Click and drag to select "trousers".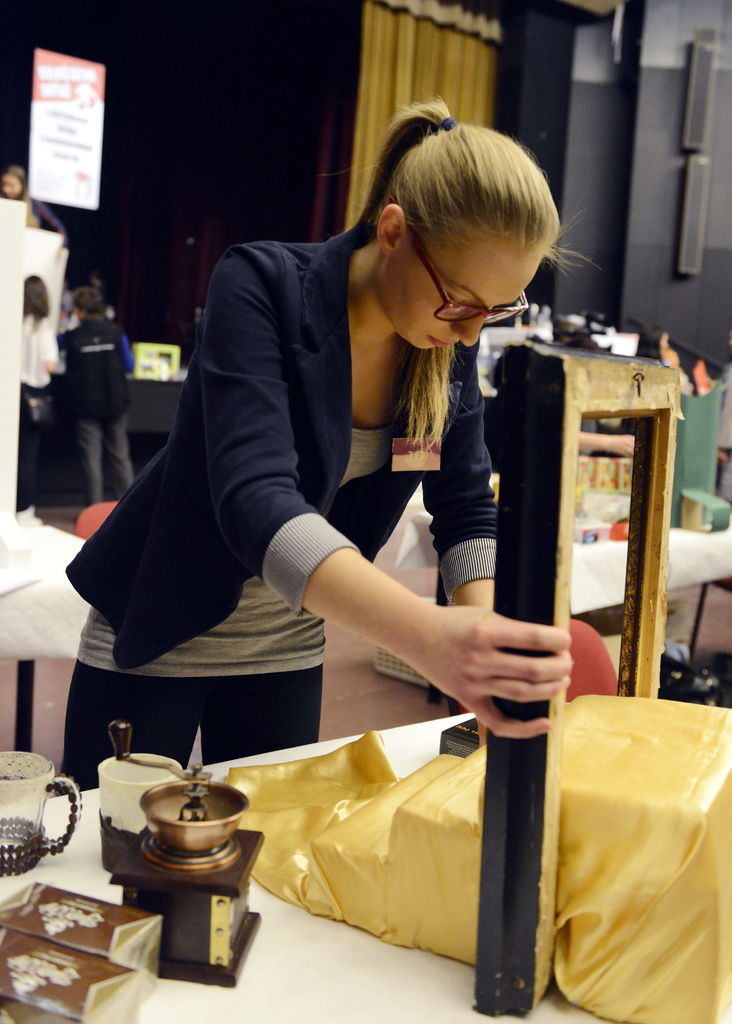
Selection: (x1=77, y1=408, x2=138, y2=504).
